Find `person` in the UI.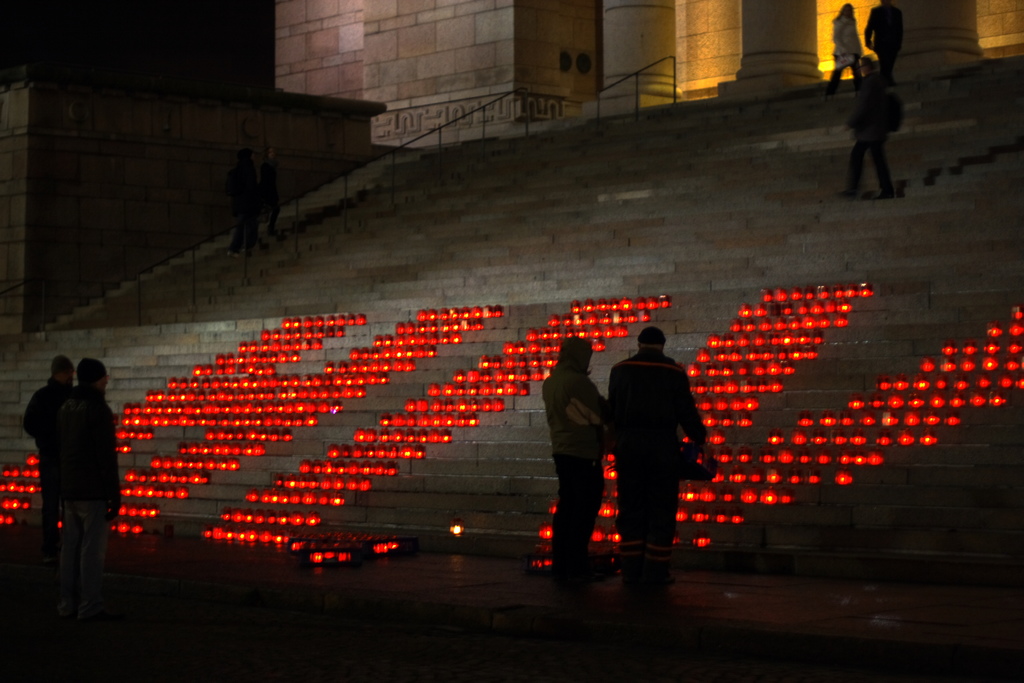
UI element at box(831, 1, 869, 86).
